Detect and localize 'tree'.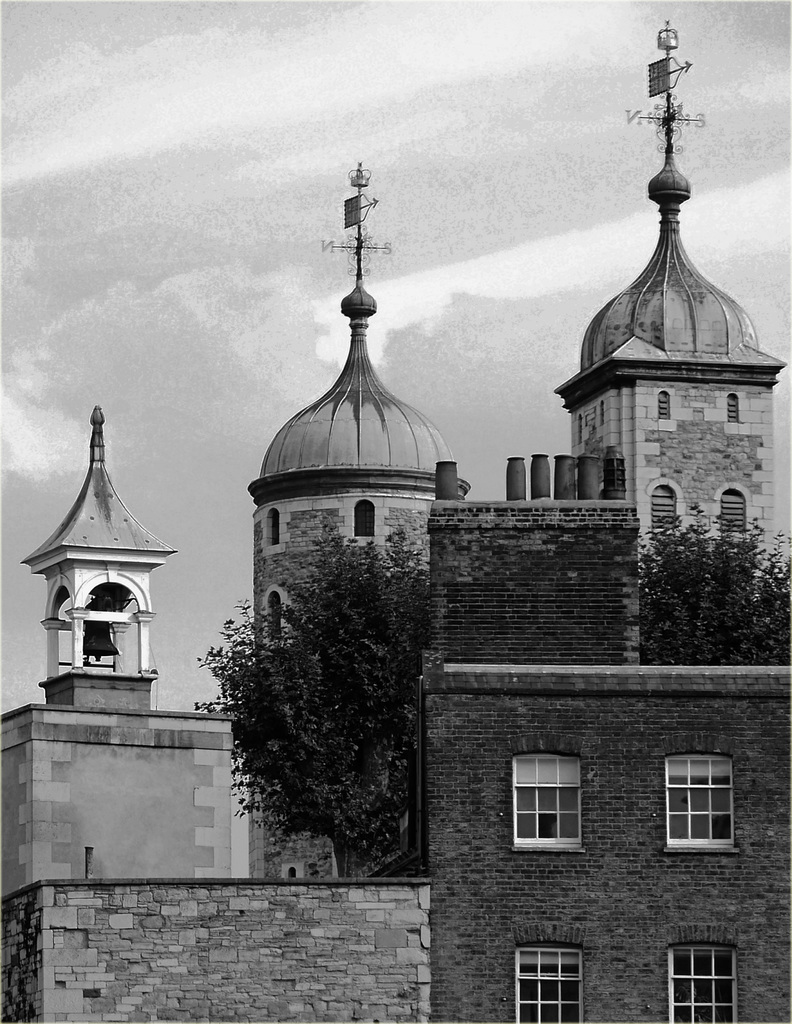
Localized at 189:513:438:881.
